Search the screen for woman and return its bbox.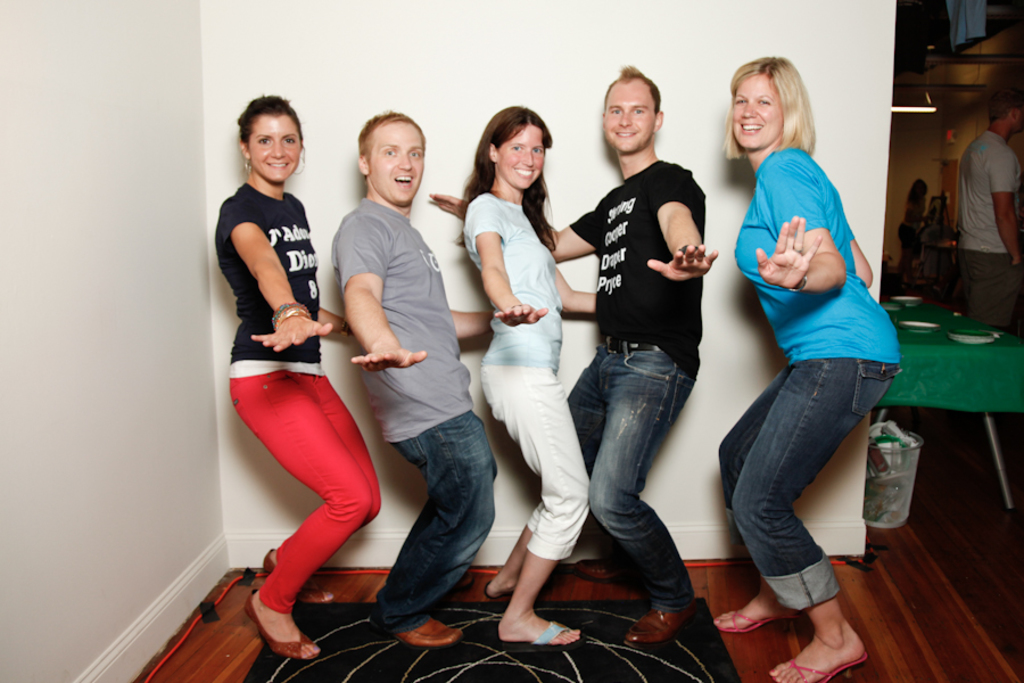
Found: box=[456, 104, 603, 645].
